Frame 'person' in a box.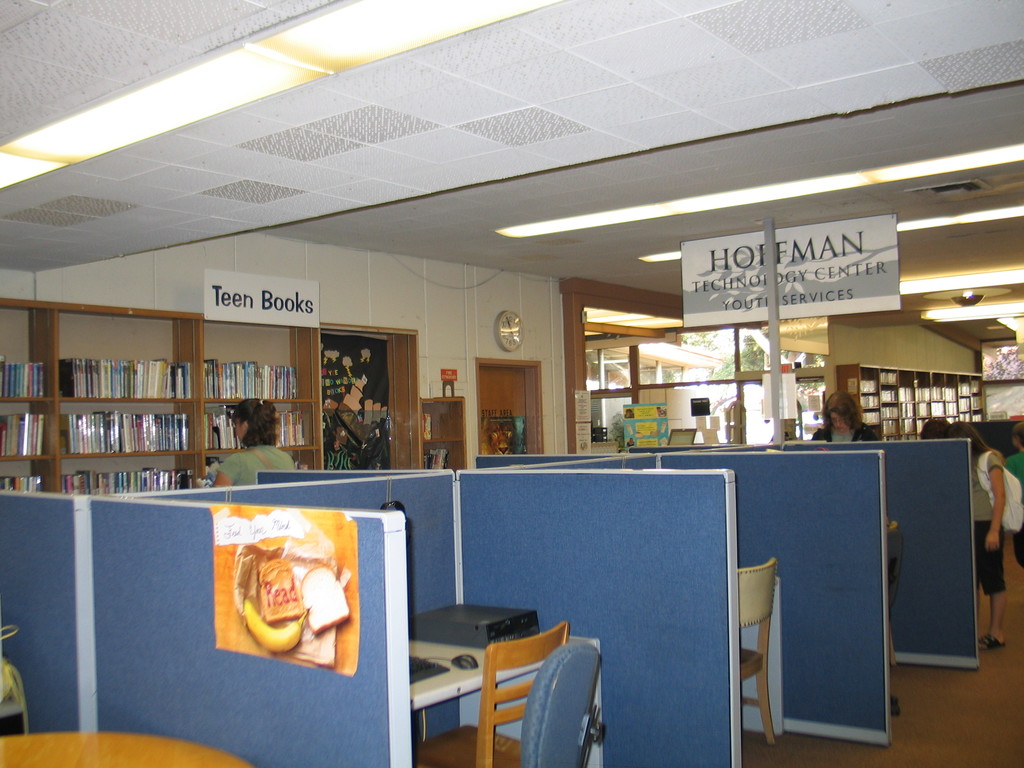
{"x1": 918, "y1": 418, "x2": 949, "y2": 436}.
